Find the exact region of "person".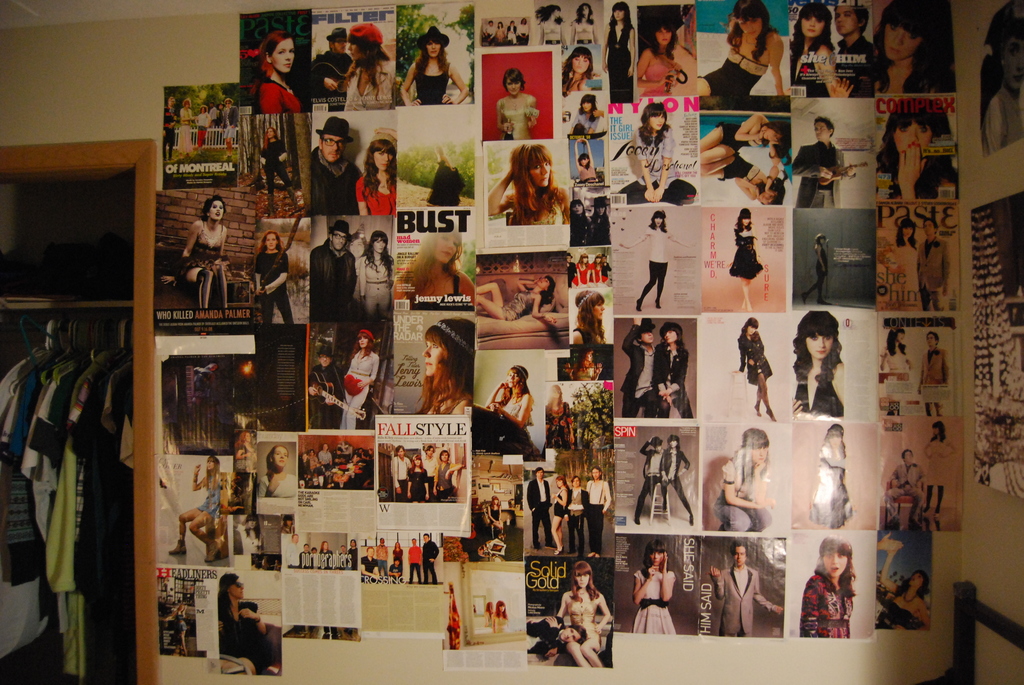
Exact region: [300, 114, 358, 209].
